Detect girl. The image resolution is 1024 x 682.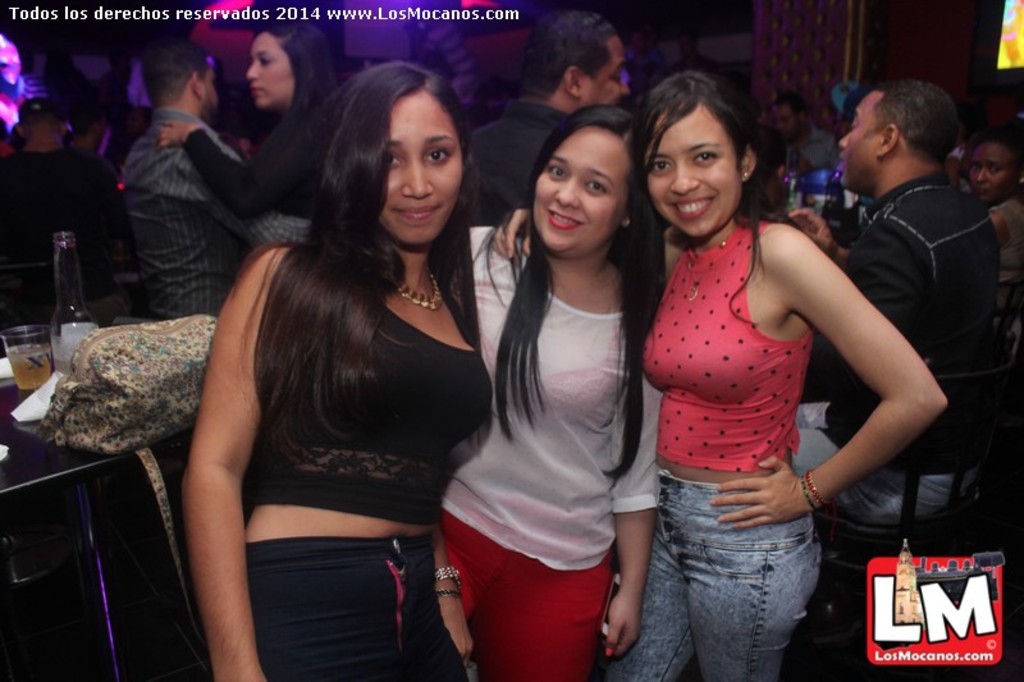
pyautogui.locateOnScreen(493, 77, 947, 681).
